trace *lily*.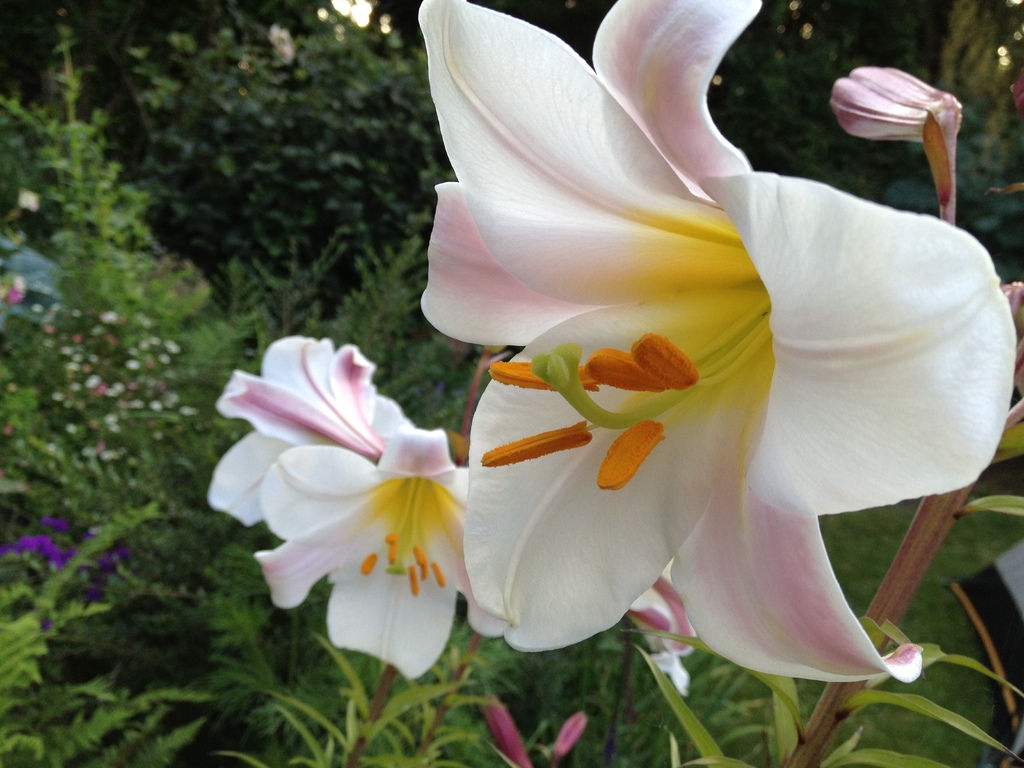
Traced to 628 563 698 695.
